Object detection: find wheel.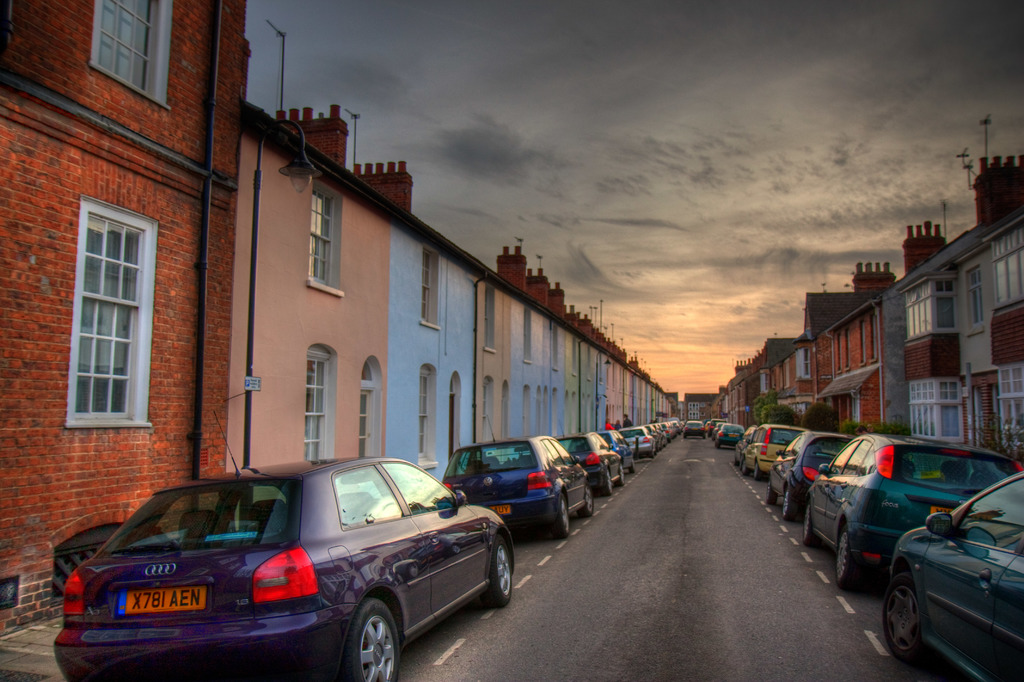
left=579, top=483, right=593, bottom=517.
